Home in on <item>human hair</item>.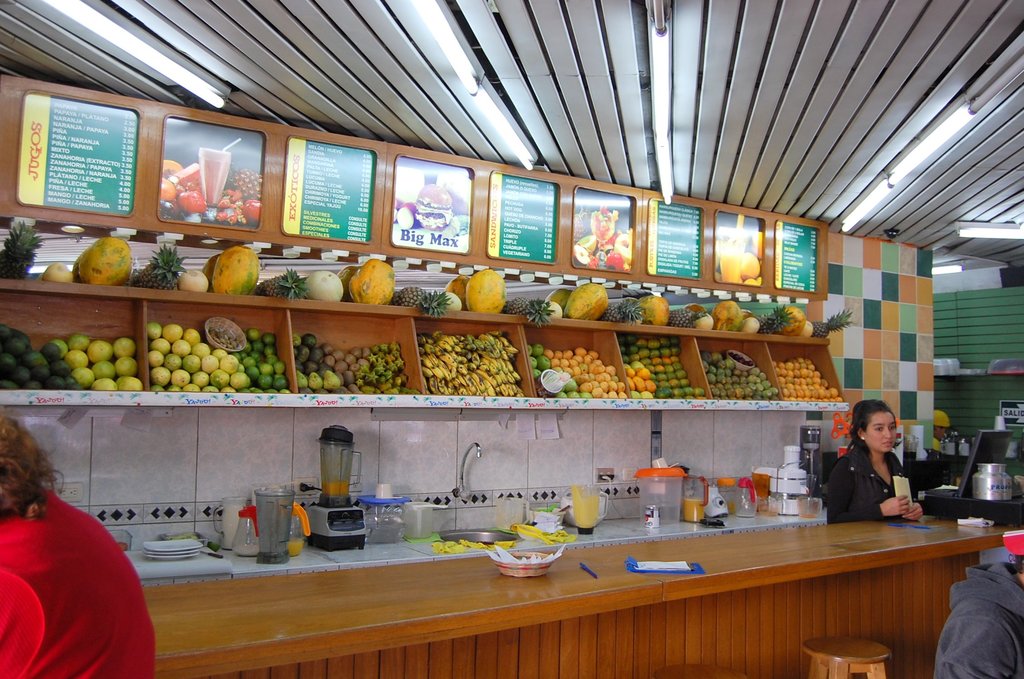
Homed in at BBox(847, 395, 895, 451).
